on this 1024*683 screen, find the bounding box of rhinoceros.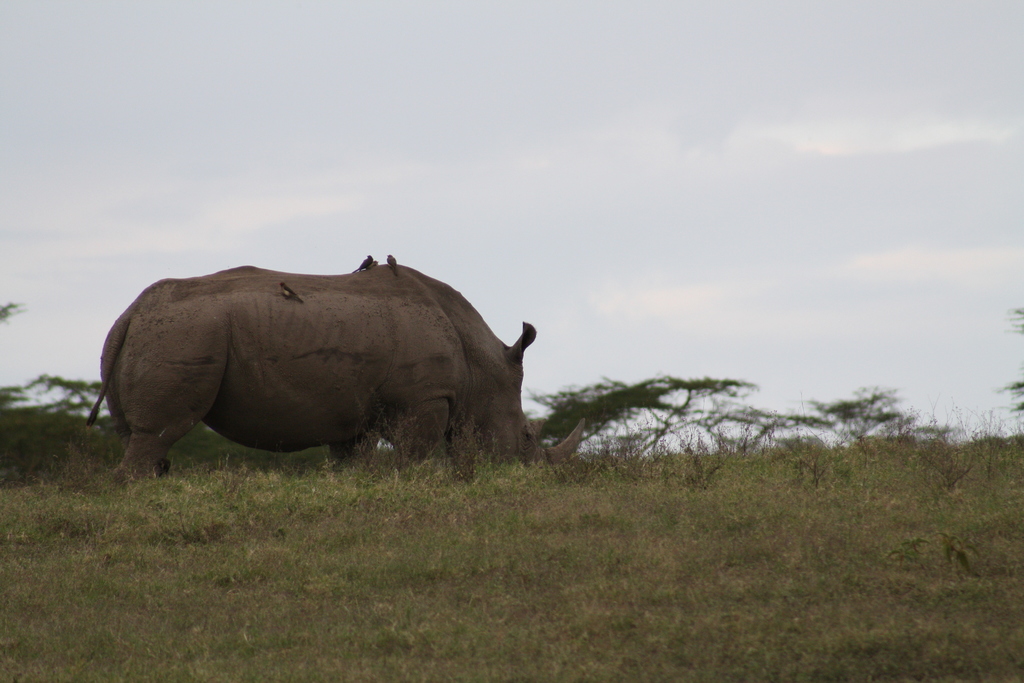
Bounding box: 84:256:585:498.
